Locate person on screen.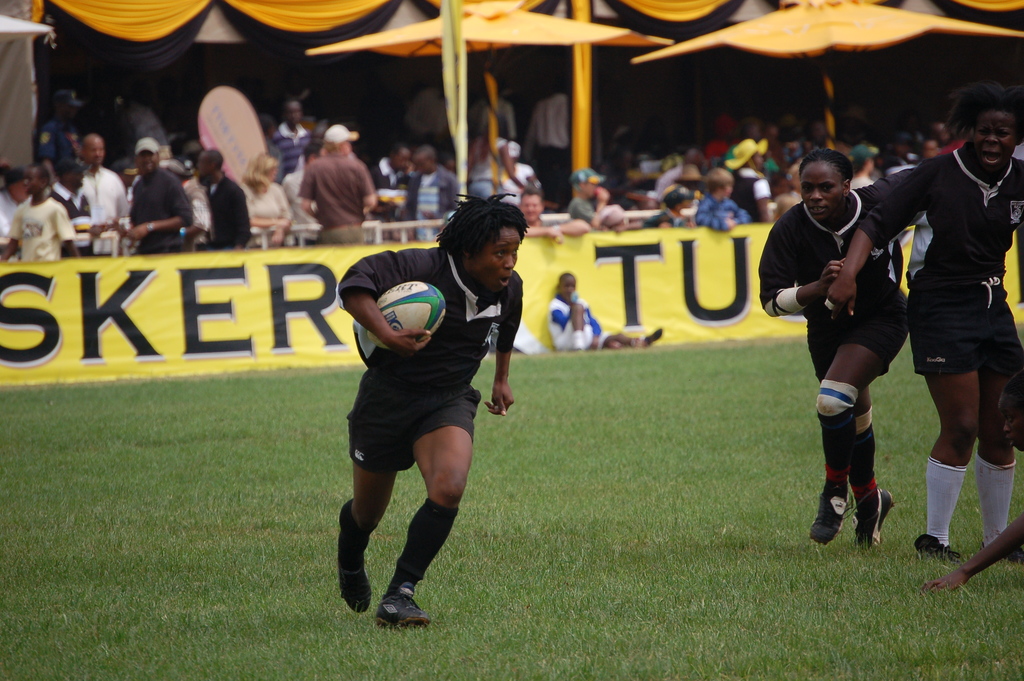
On screen at {"x1": 71, "y1": 130, "x2": 125, "y2": 263}.
